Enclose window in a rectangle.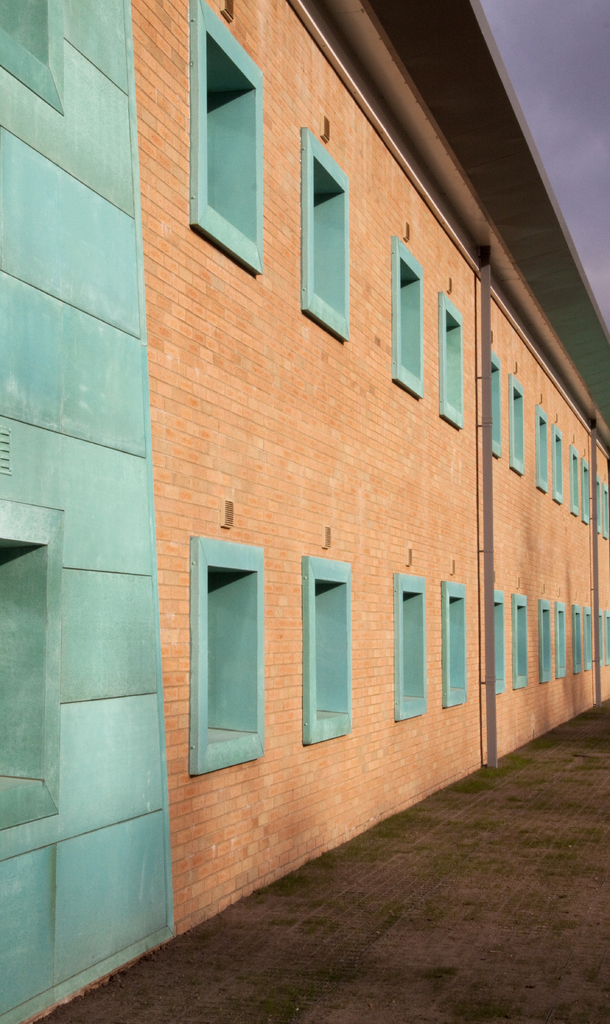
302,129,351,342.
